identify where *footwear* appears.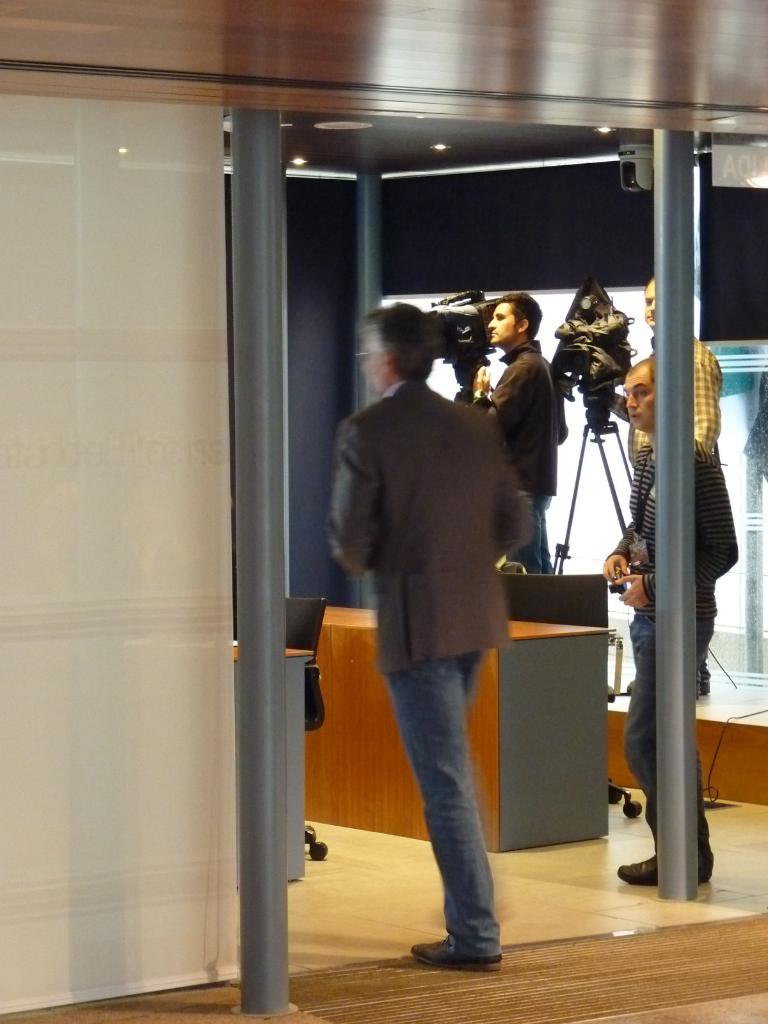
Appears at <bbox>621, 855, 700, 893</bbox>.
